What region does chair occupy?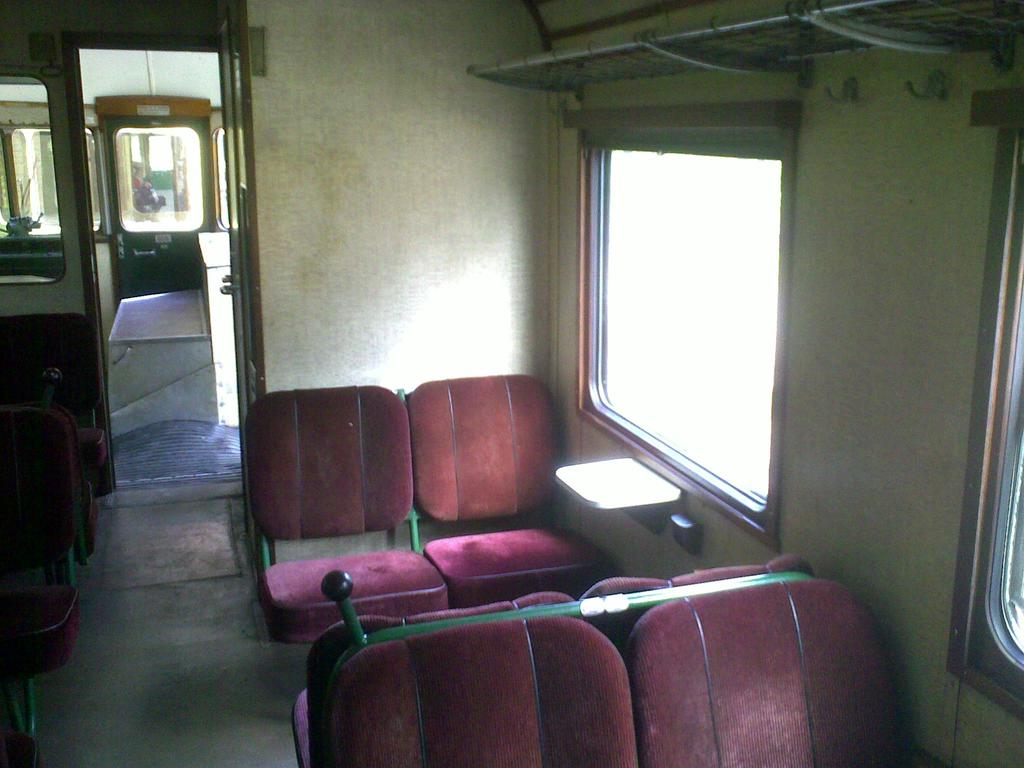
rect(260, 389, 454, 650).
